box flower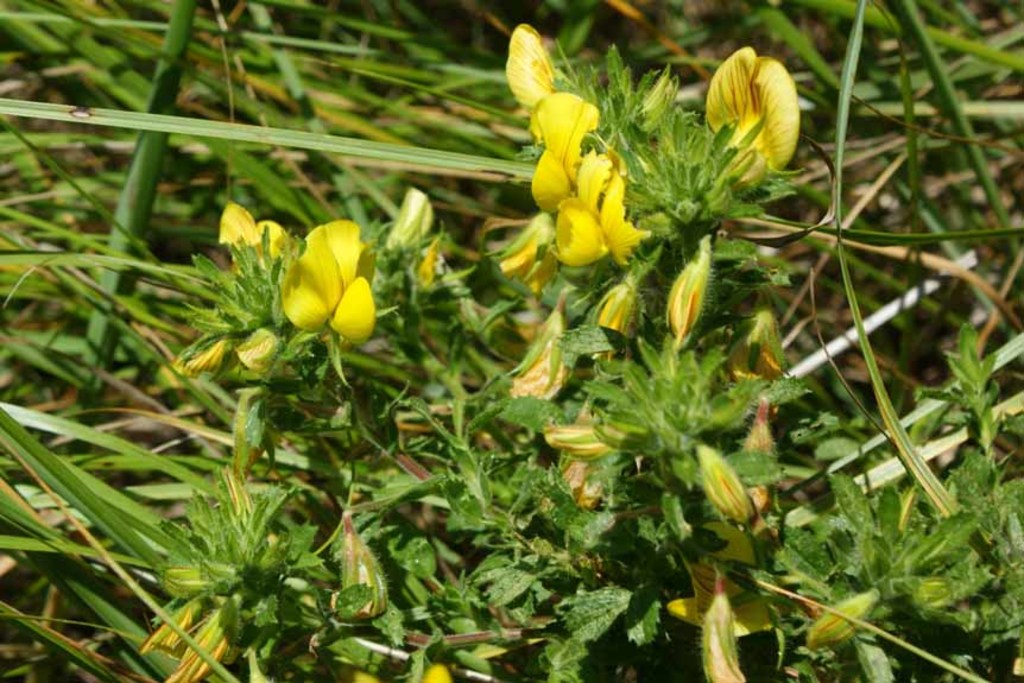
(left=170, top=197, right=379, bottom=378)
